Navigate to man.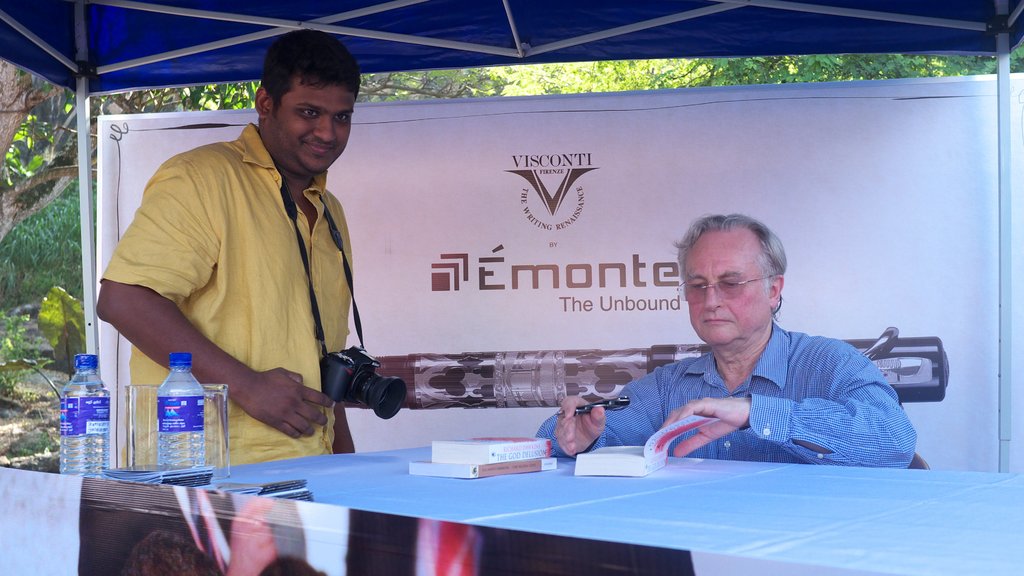
Navigation target: 126 518 220 575.
